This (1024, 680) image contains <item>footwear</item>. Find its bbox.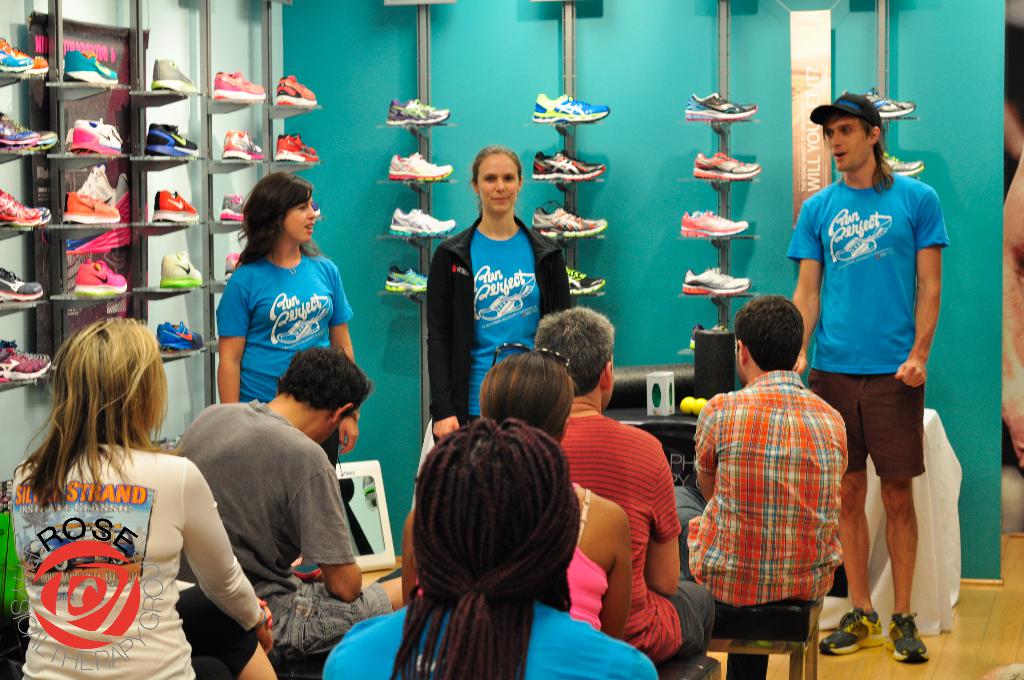
{"left": 68, "top": 47, "right": 115, "bottom": 81}.
